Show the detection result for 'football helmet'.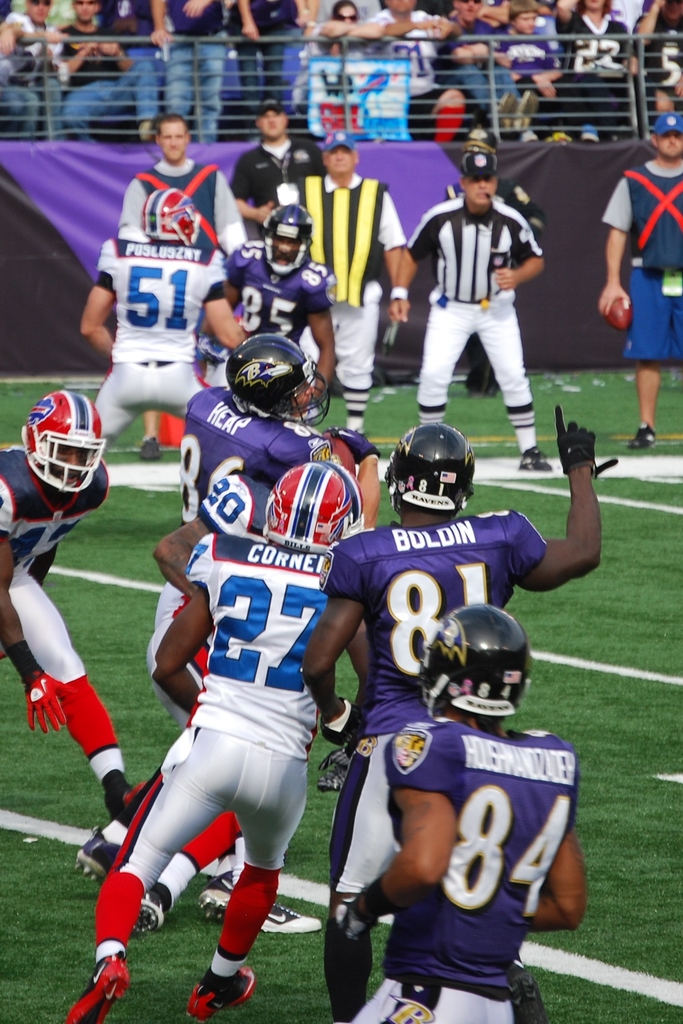
l=384, t=420, r=474, b=518.
